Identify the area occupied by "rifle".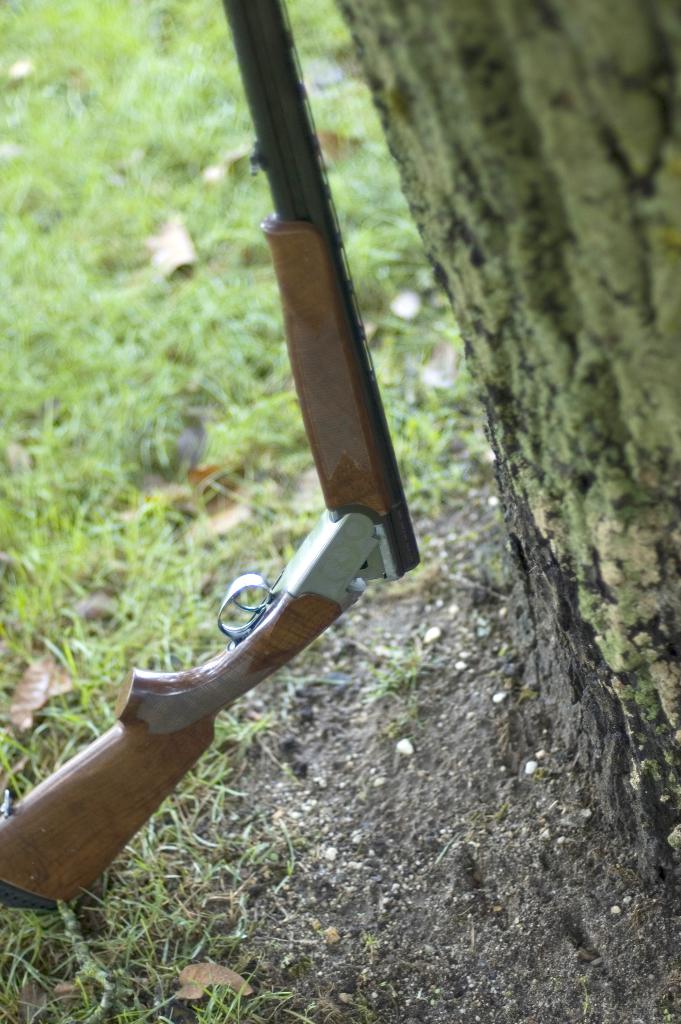
Area: box(0, 36, 416, 908).
